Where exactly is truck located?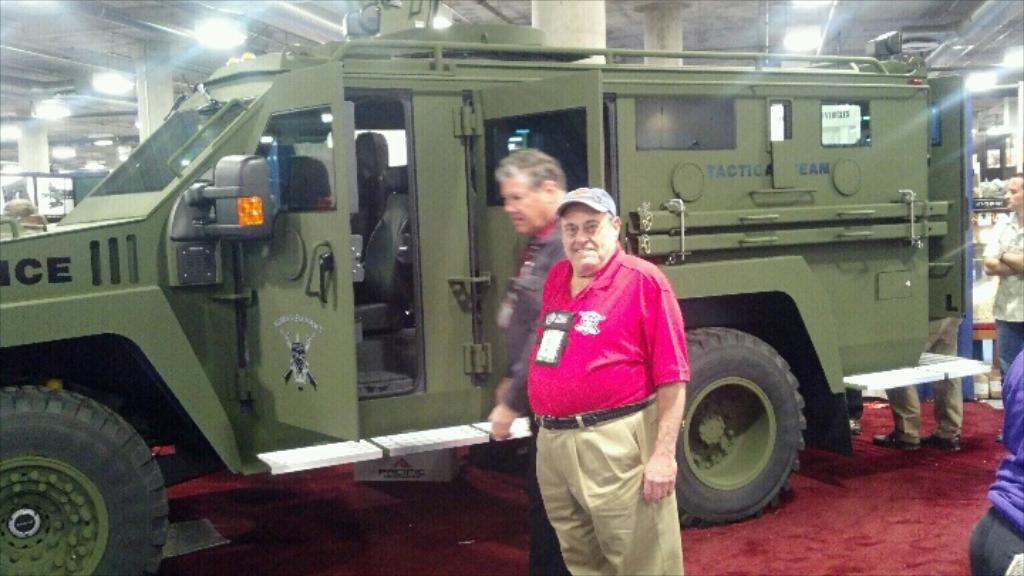
Its bounding box is x1=0, y1=21, x2=973, y2=558.
